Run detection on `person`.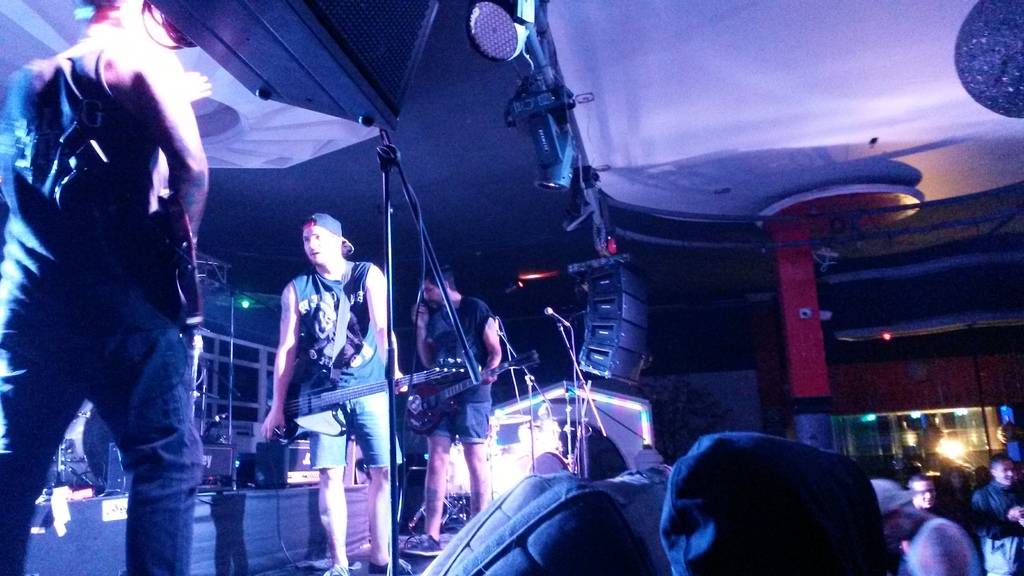
Result: rect(0, 0, 211, 575).
